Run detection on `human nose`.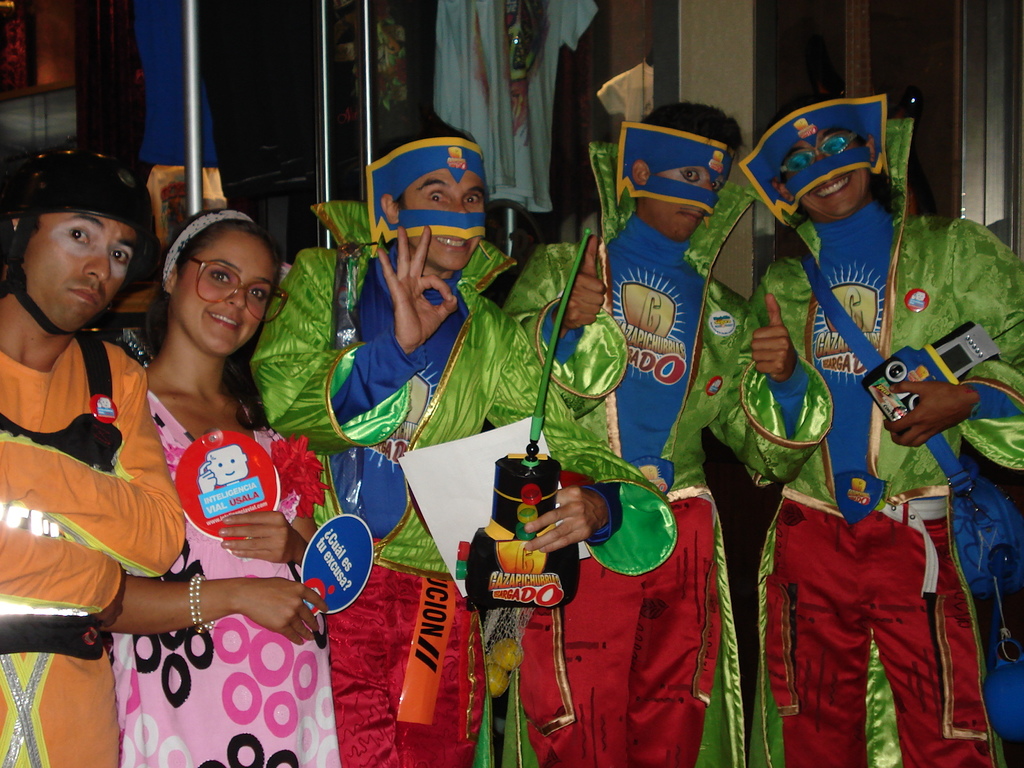
Result: Rect(810, 156, 836, 177).
